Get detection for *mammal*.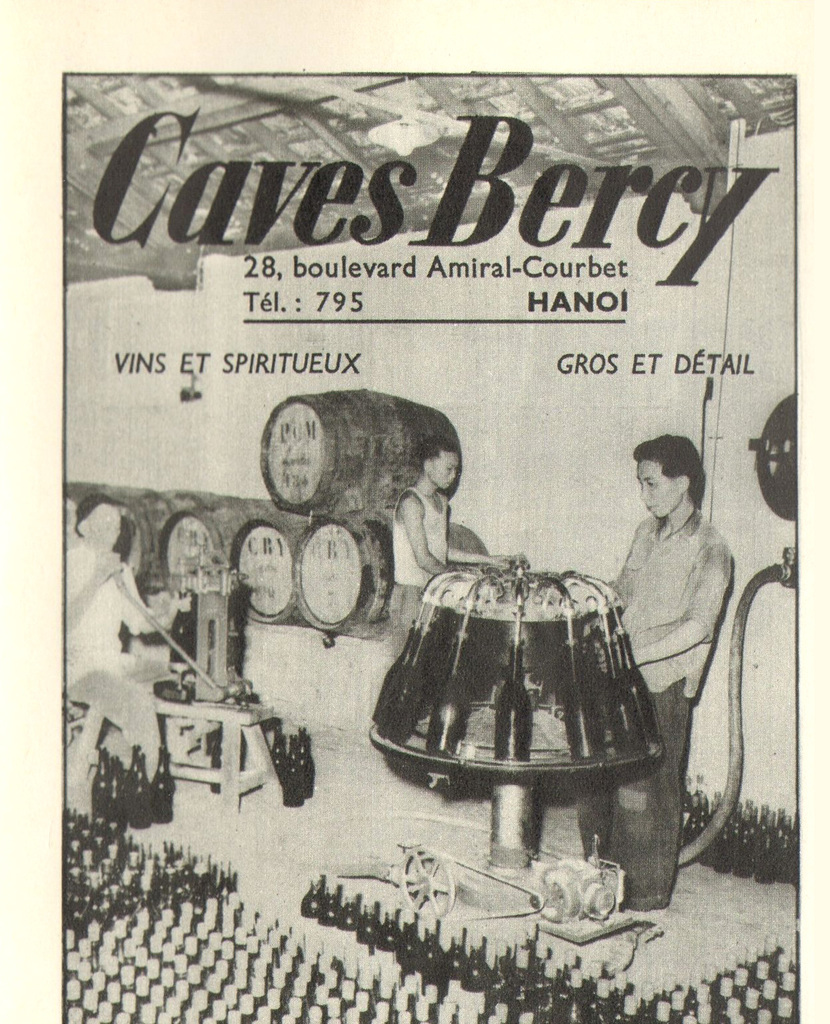
Detection: 387:436:512:636.
